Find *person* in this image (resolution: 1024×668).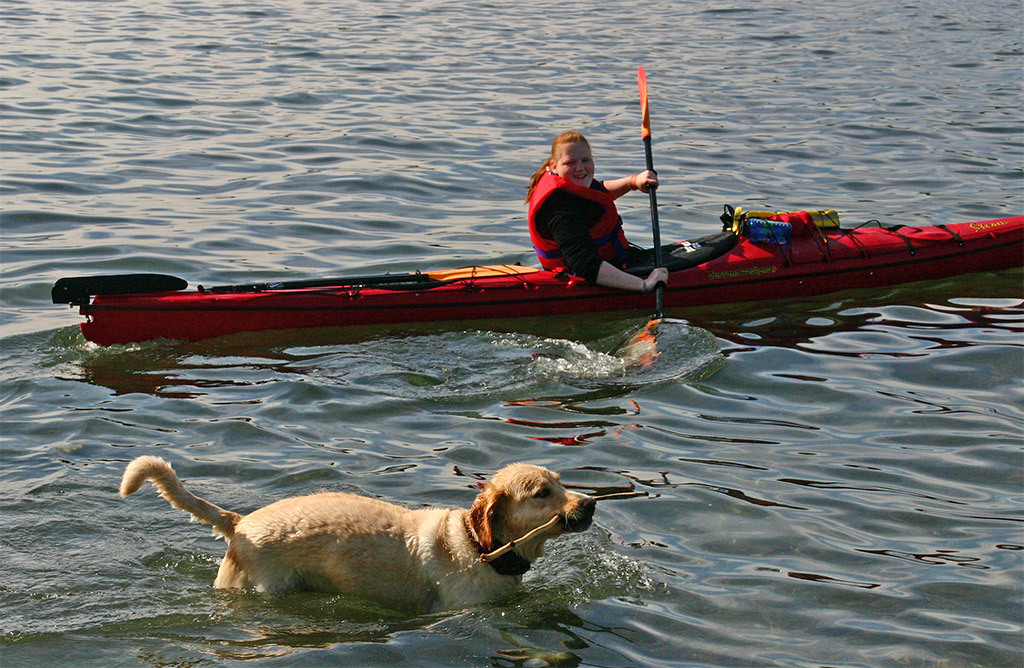
locate(533, 114, 661, 287).
